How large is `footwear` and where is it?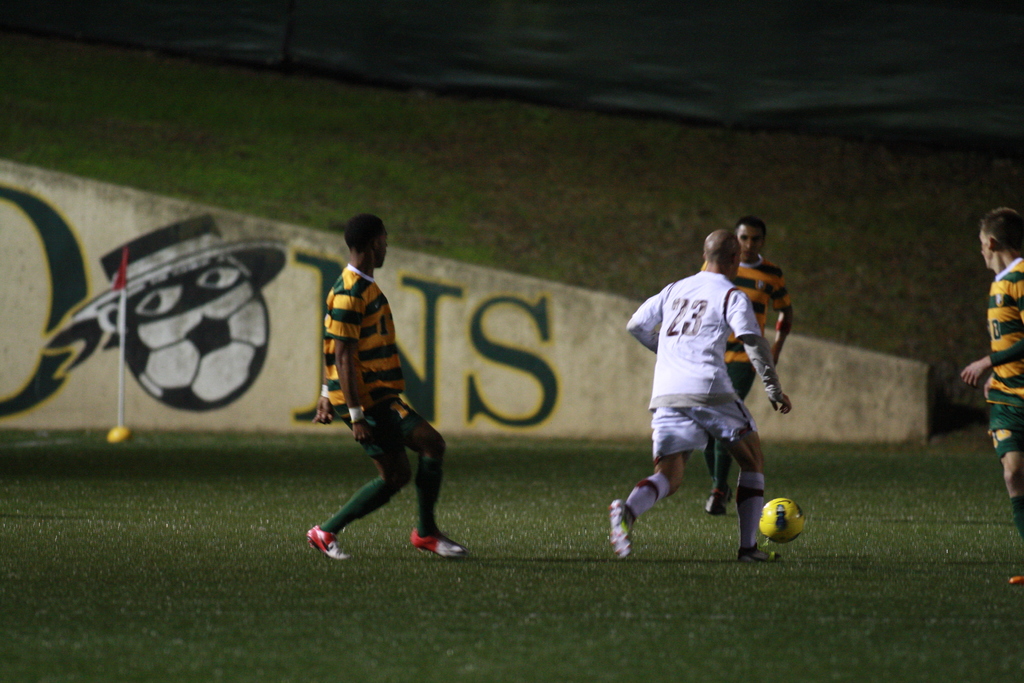
Bounding box: bbox=[610, 498, 636, 558].
